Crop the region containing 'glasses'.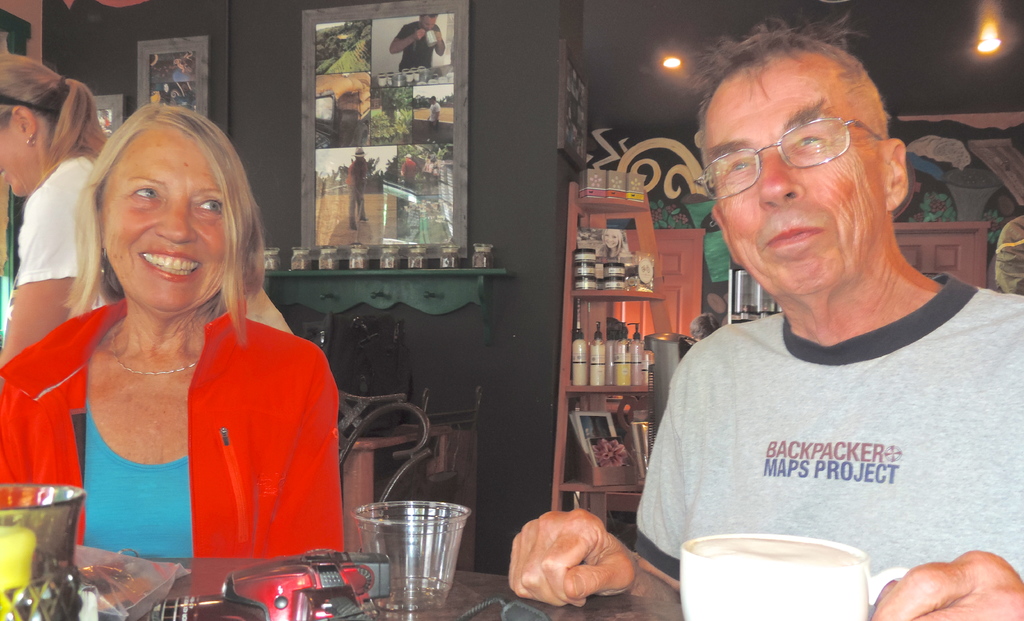
Crop region: bbox(696, 116, 895, 198).
